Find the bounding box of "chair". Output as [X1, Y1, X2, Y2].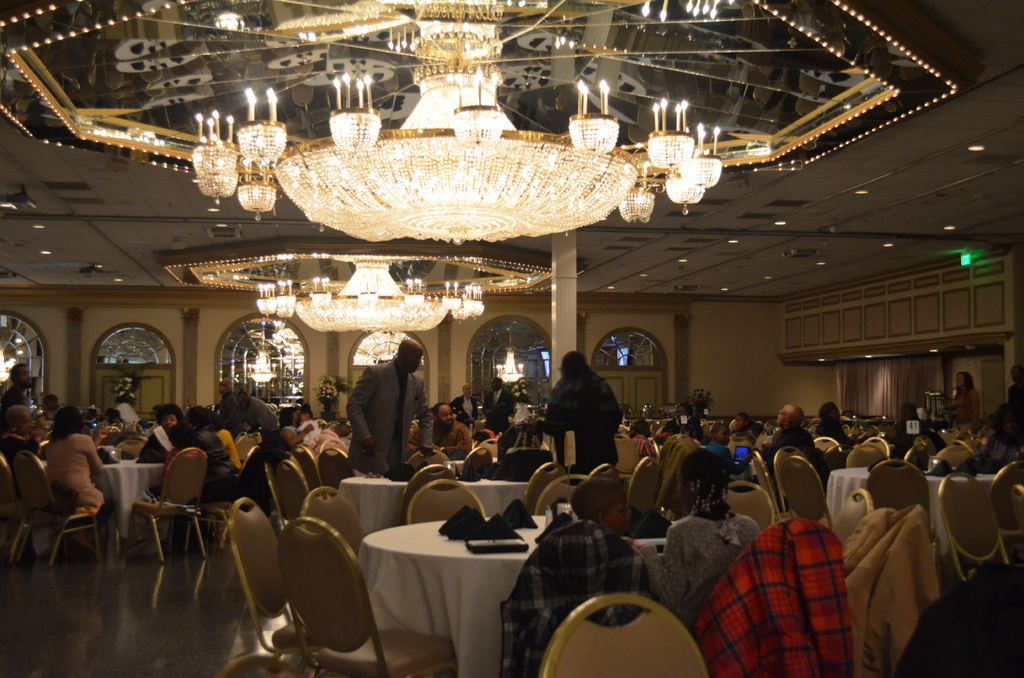
[861, 435, 893, 456].
